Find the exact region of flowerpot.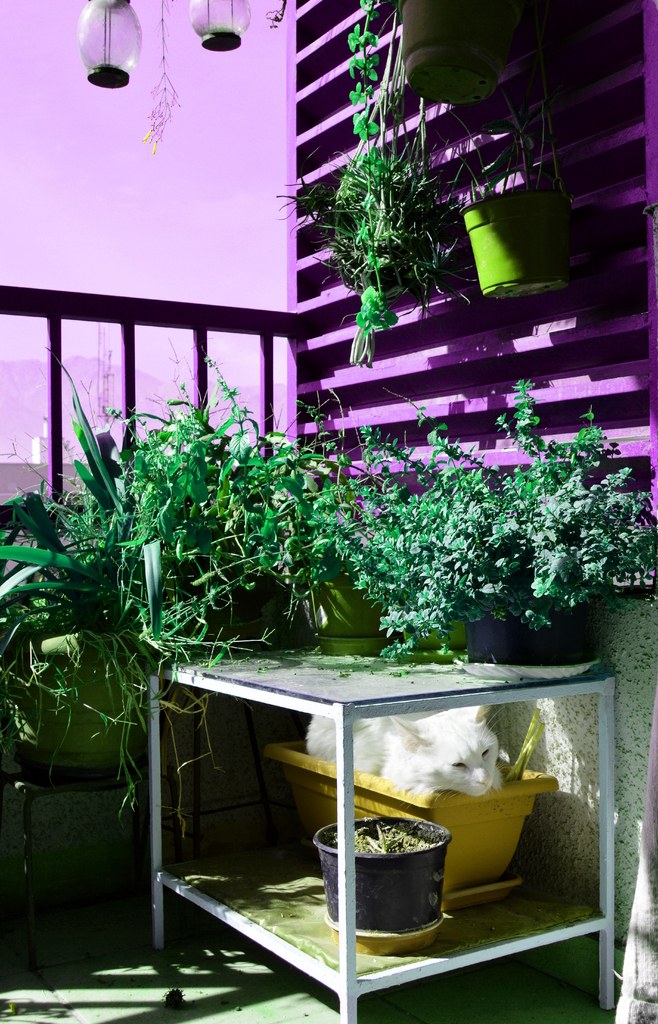
Exact region: 402:610:464:668.
